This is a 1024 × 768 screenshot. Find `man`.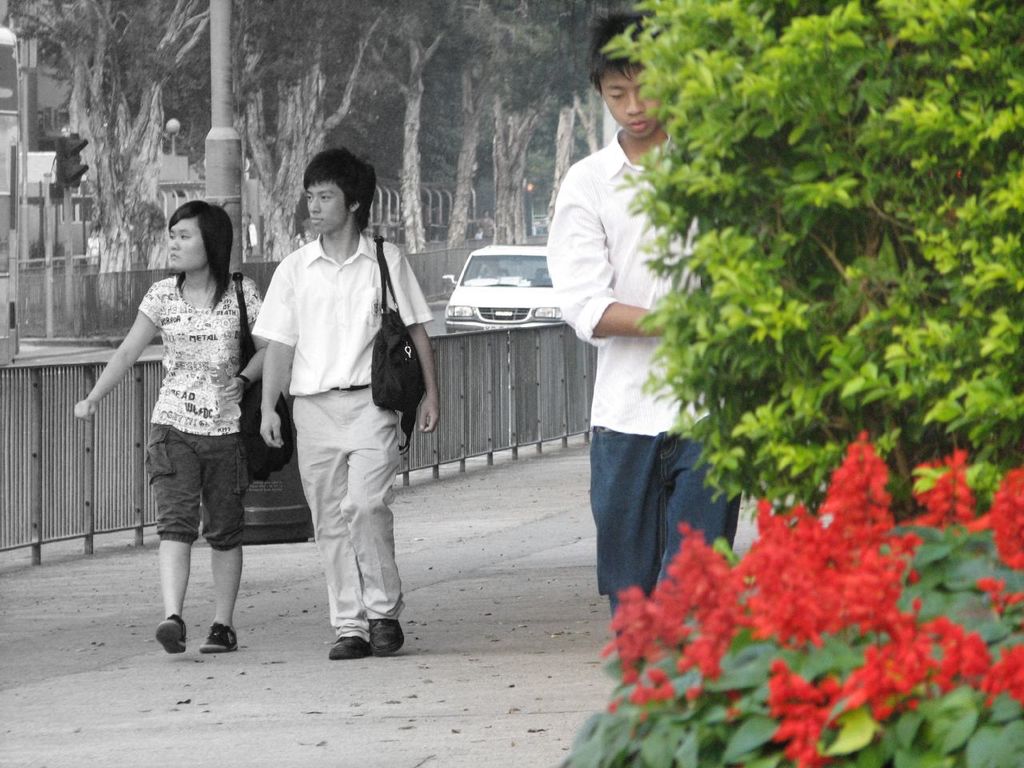
Bounding box: locate(545, 8, 737, 674).
